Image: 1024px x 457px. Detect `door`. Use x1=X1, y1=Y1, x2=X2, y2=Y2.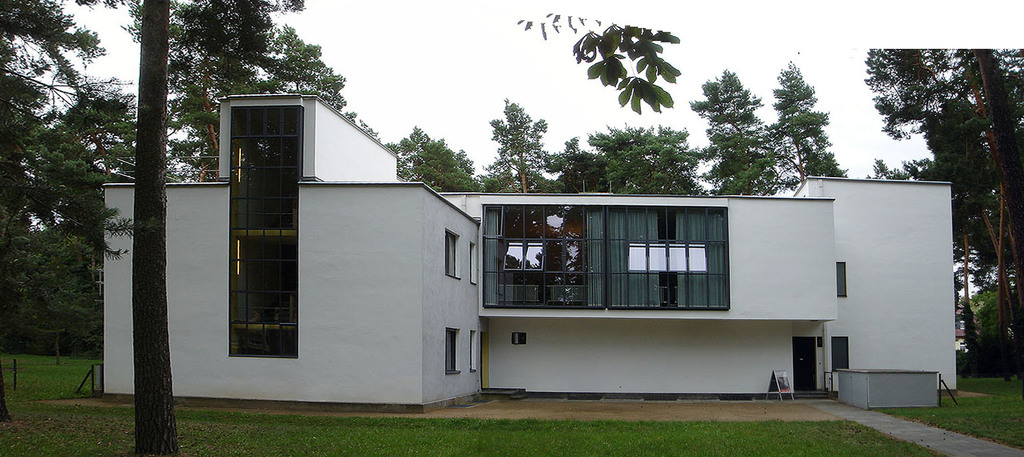
x1=790, y1=341, x2=823, y2=390.
